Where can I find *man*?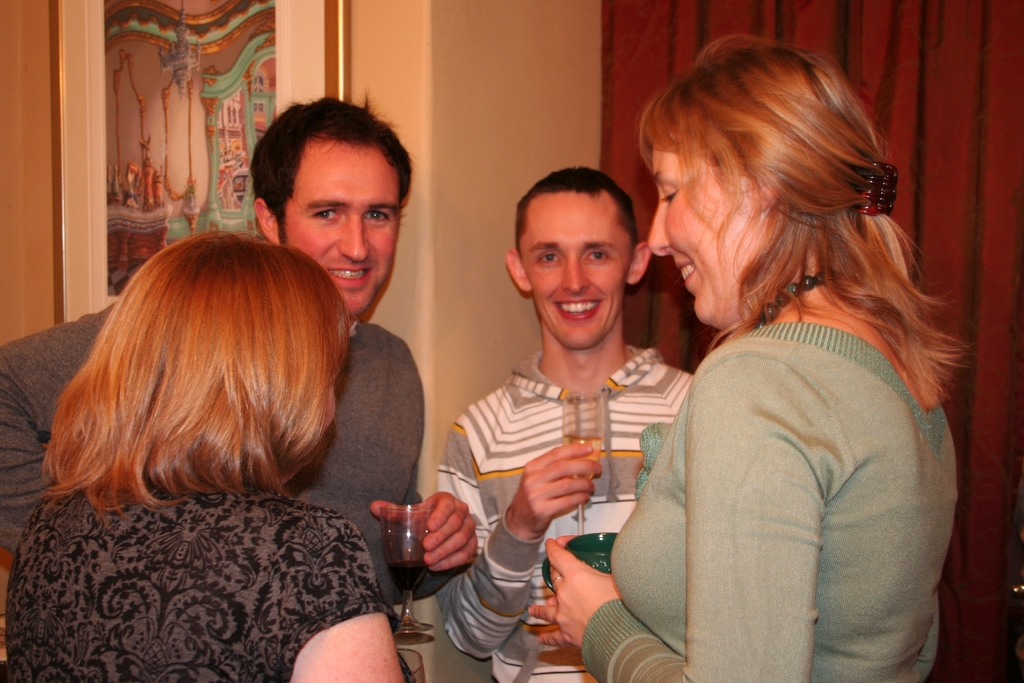
You can find it at <bbox>416, 169, 698, 654</bbox>.
